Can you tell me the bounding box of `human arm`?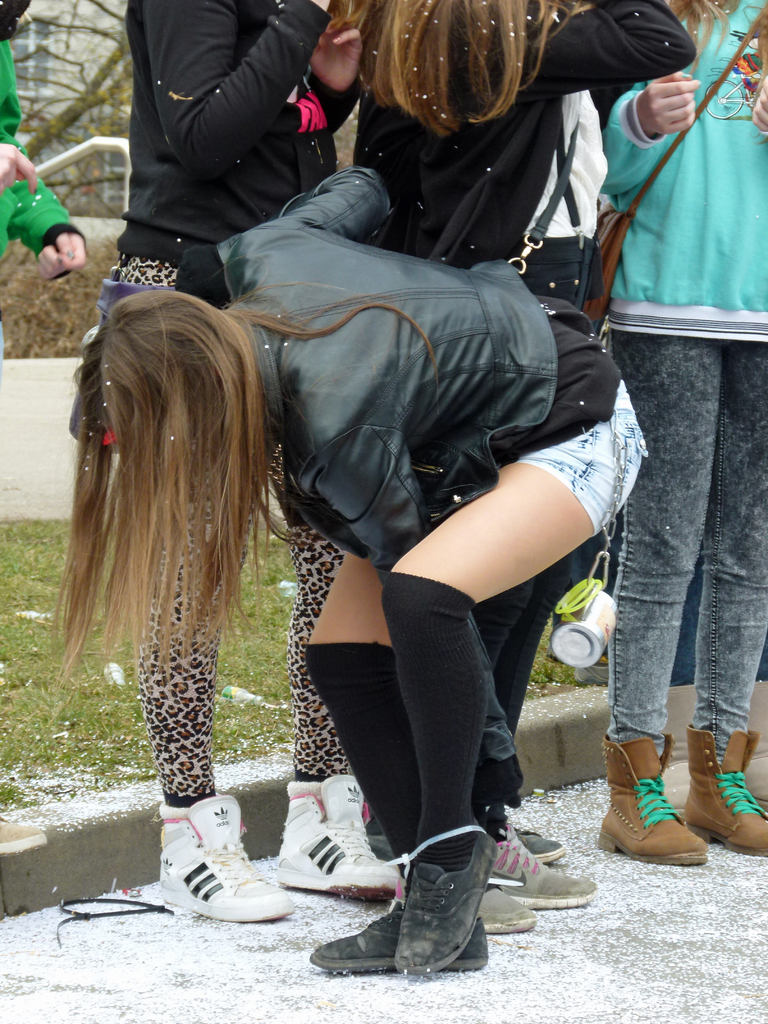
rect(0, 136, 34, 204).
